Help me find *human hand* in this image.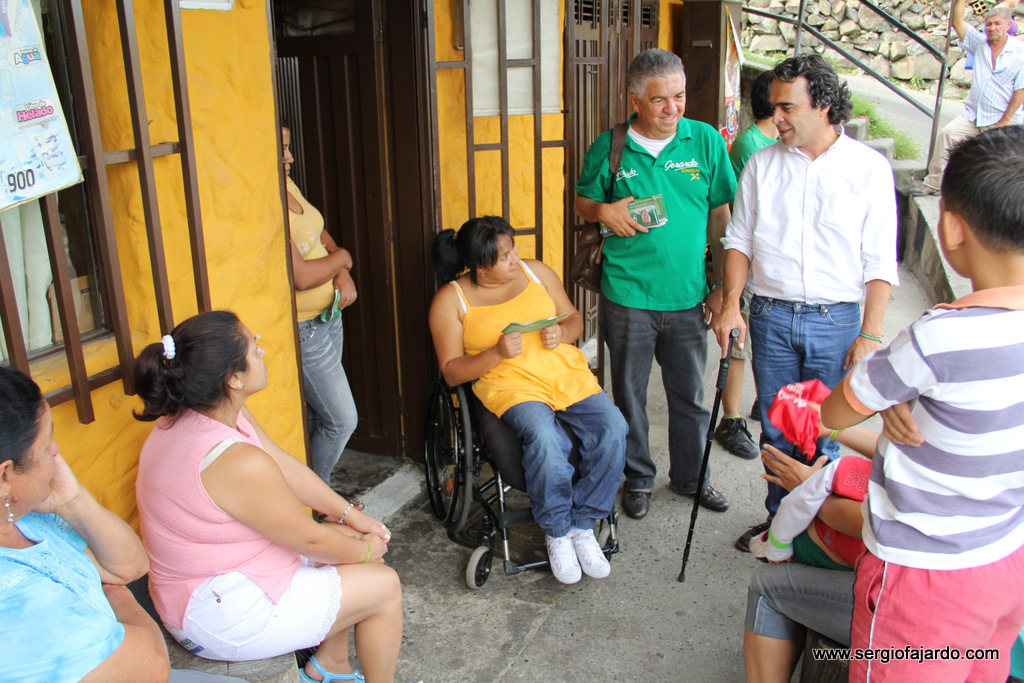
Found it: box=[712, 310, 745, 359].
